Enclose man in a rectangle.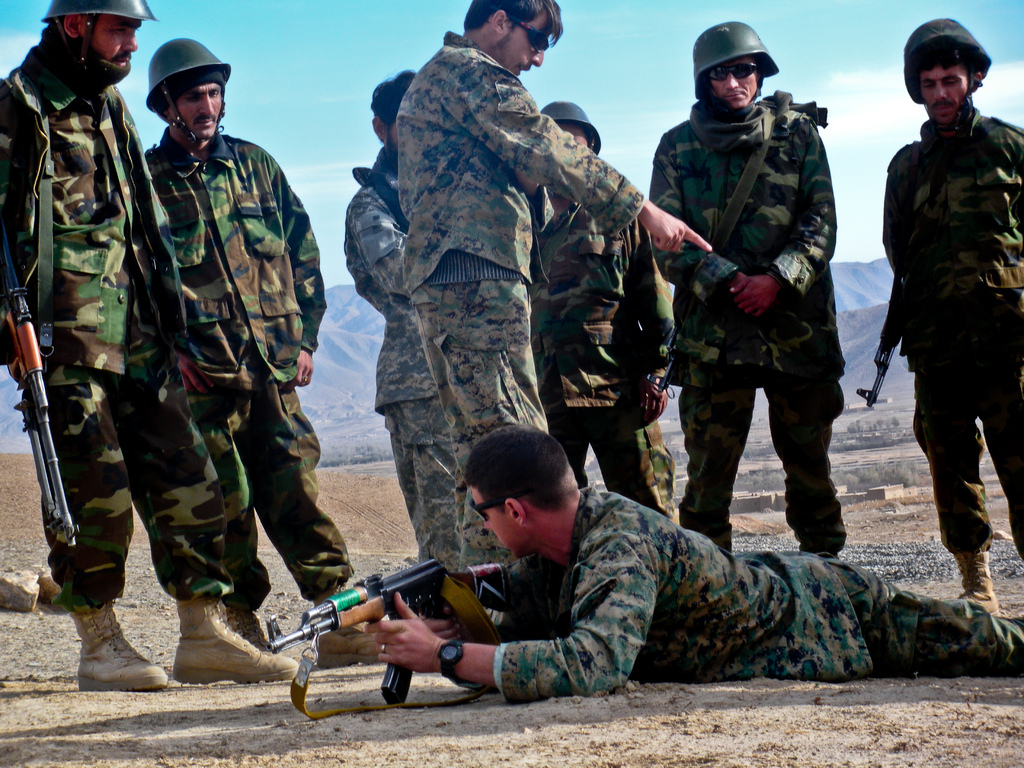
[x1=367, y1=425, x2=1023, y2=710].
